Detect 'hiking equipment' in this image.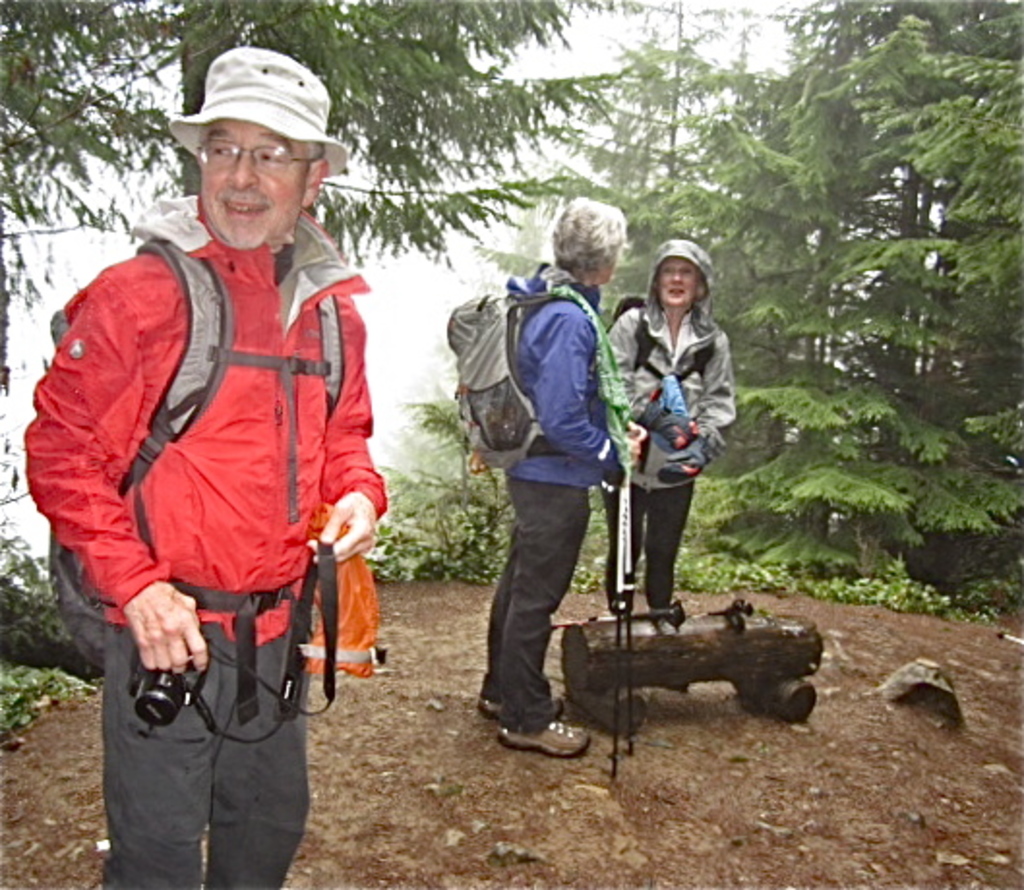
Detection: select_region(48, 238, 346, 675).
